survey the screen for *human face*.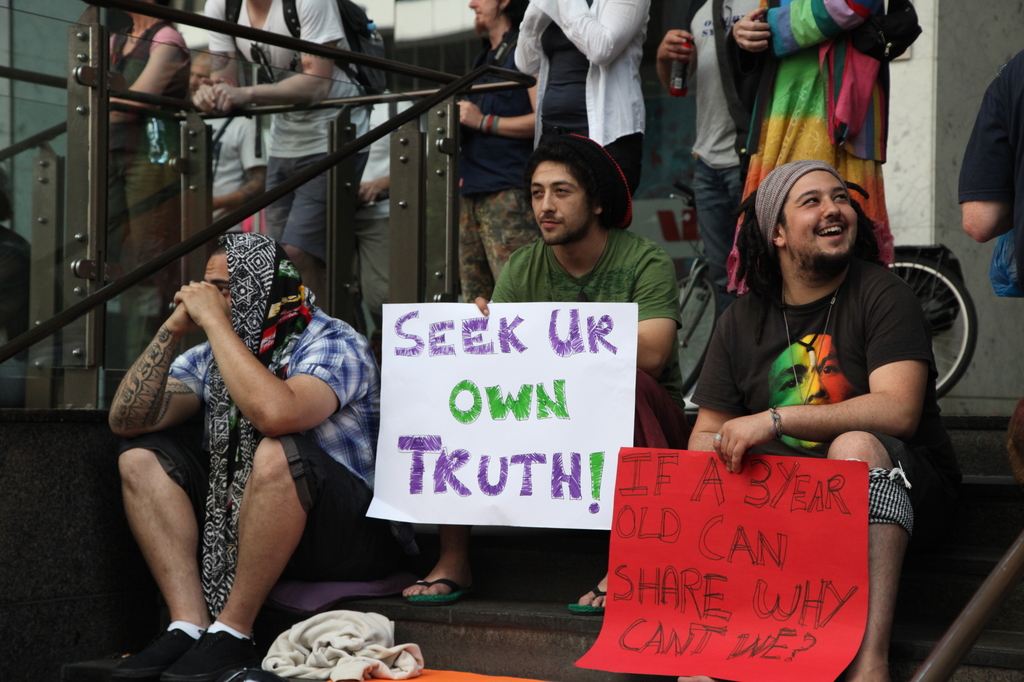
Survey found: [x1=189, y1=62, x2=207, y2=96].
